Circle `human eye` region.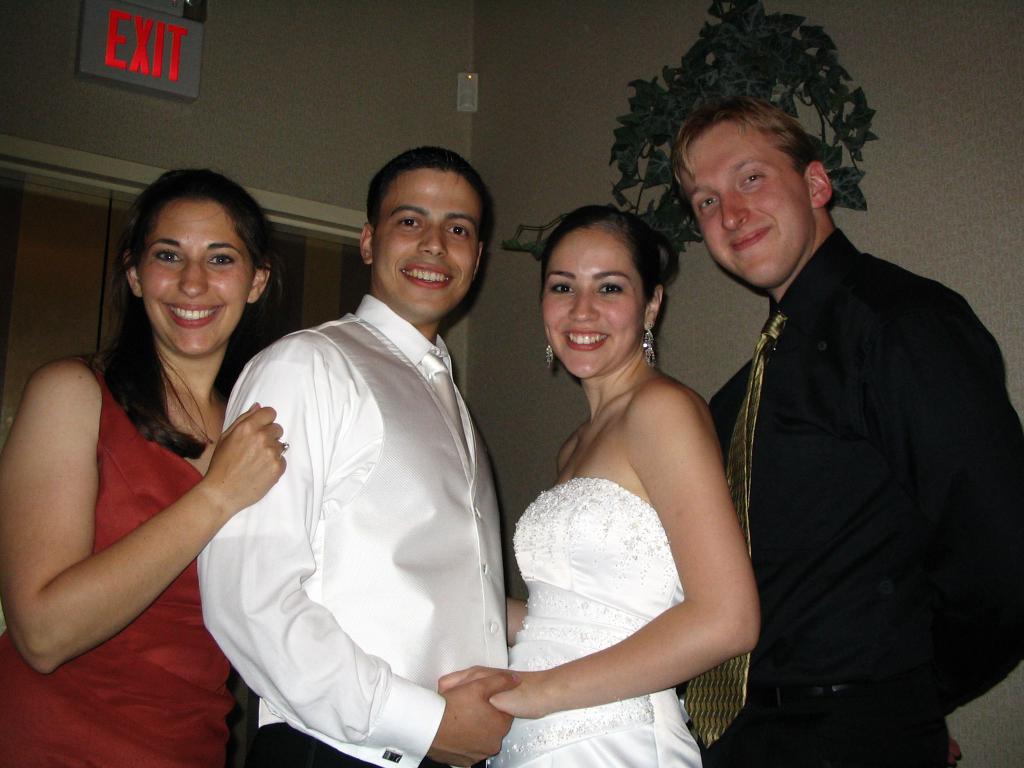
Region: 742 166 769 192.
